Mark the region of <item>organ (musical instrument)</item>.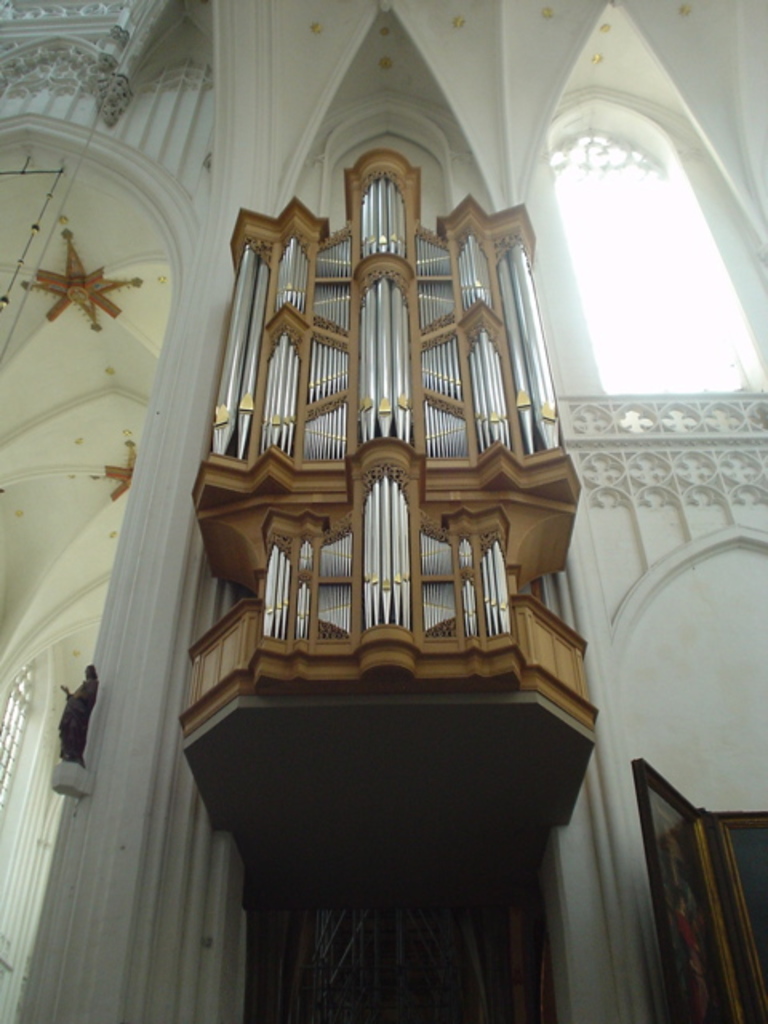
Region: bbox=(189, 157, 589, 742).
